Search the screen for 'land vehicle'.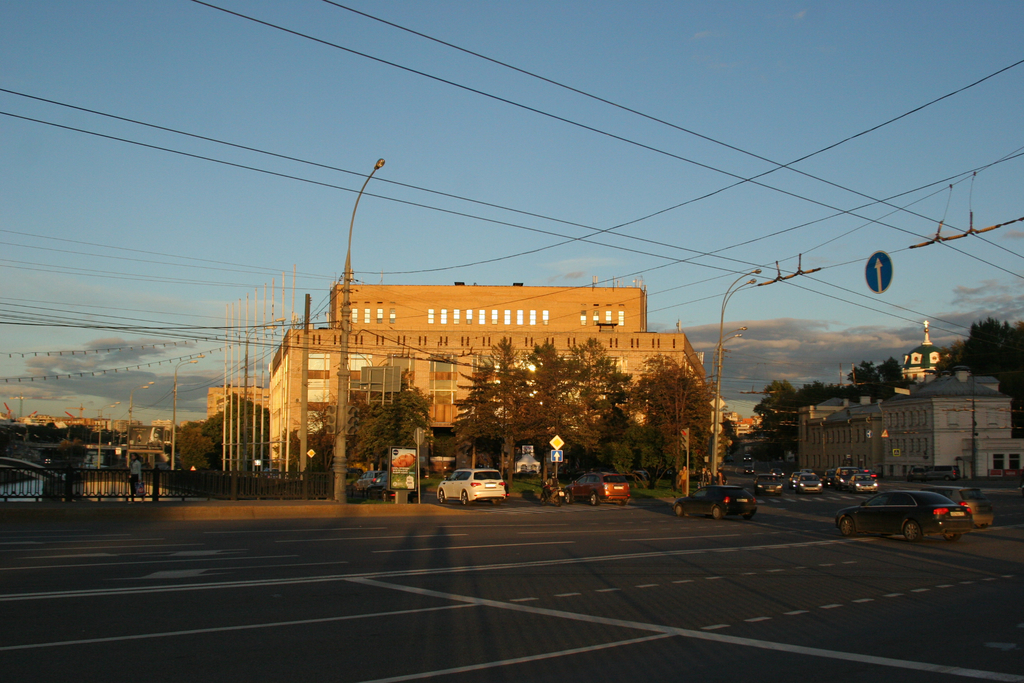
Found at 434 467 506 506.
